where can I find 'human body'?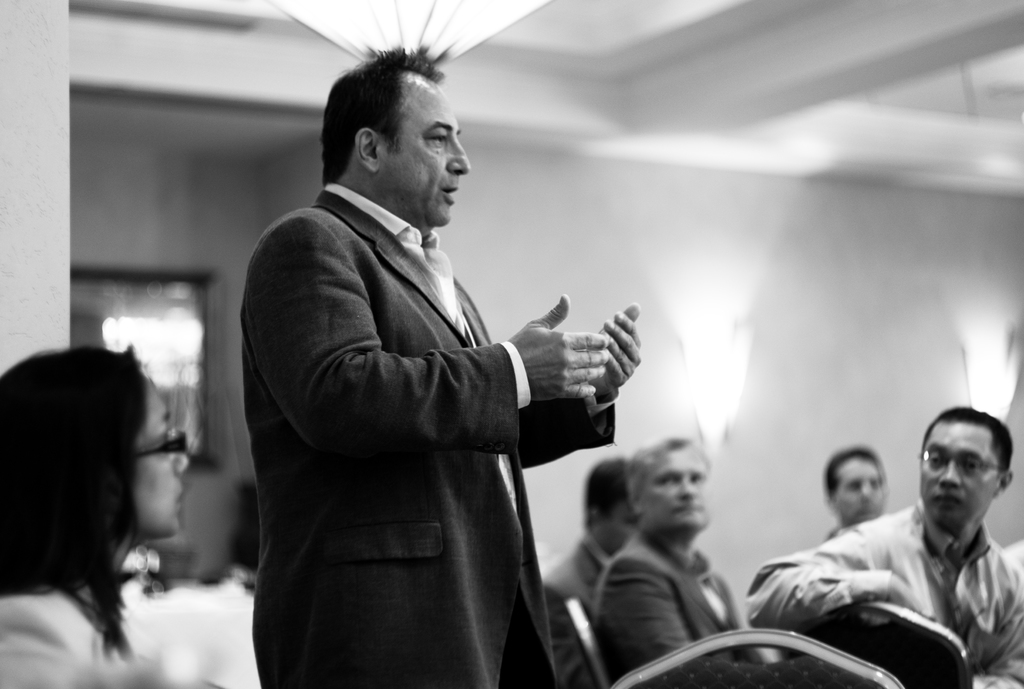
You can find it at Rect(731, 455, 1023, 665).
